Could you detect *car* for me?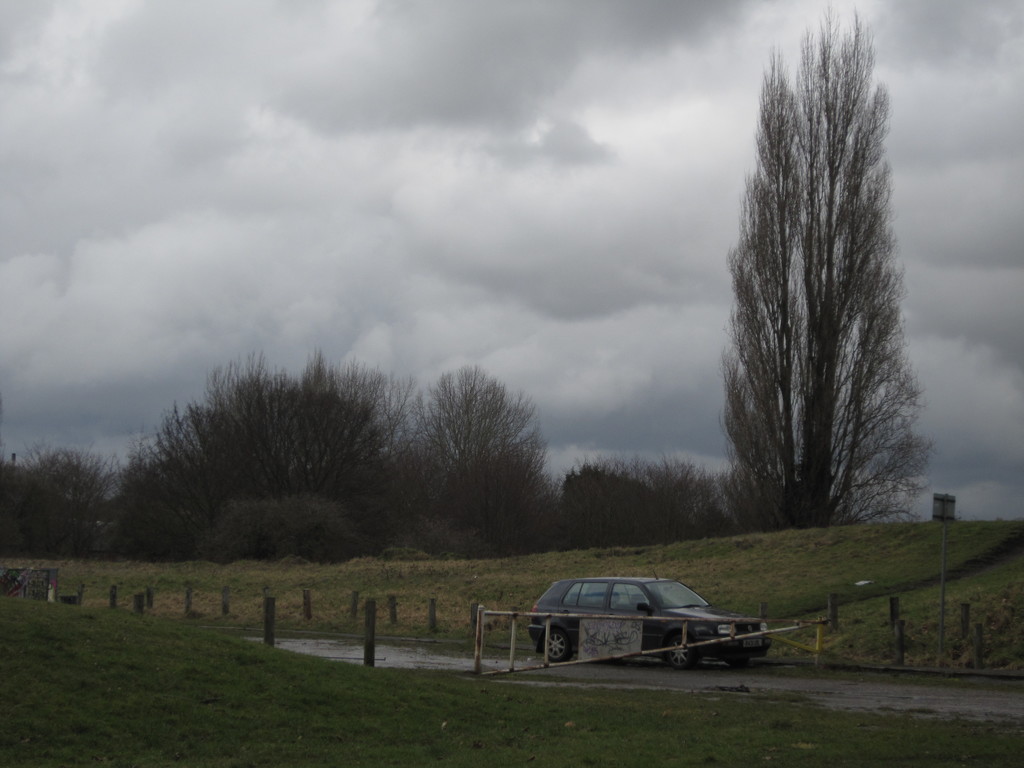
Detection result: {"left": 505, "top": 573, "right": 782, "bottom": 676}.
